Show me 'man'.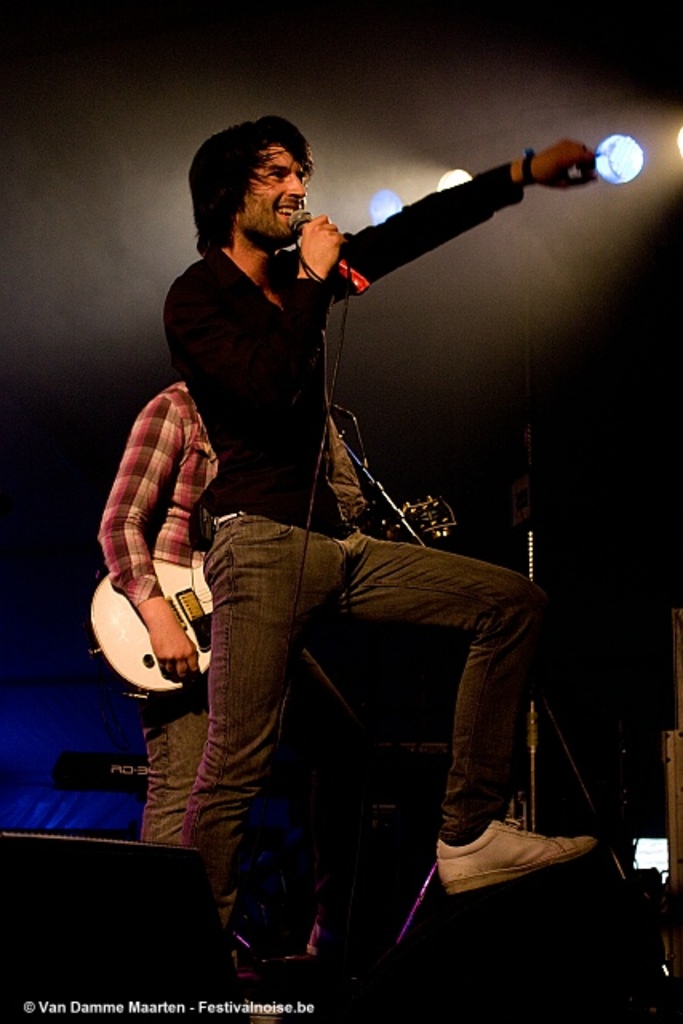
'man' is here: select_region(99, 390, 381, 853).
